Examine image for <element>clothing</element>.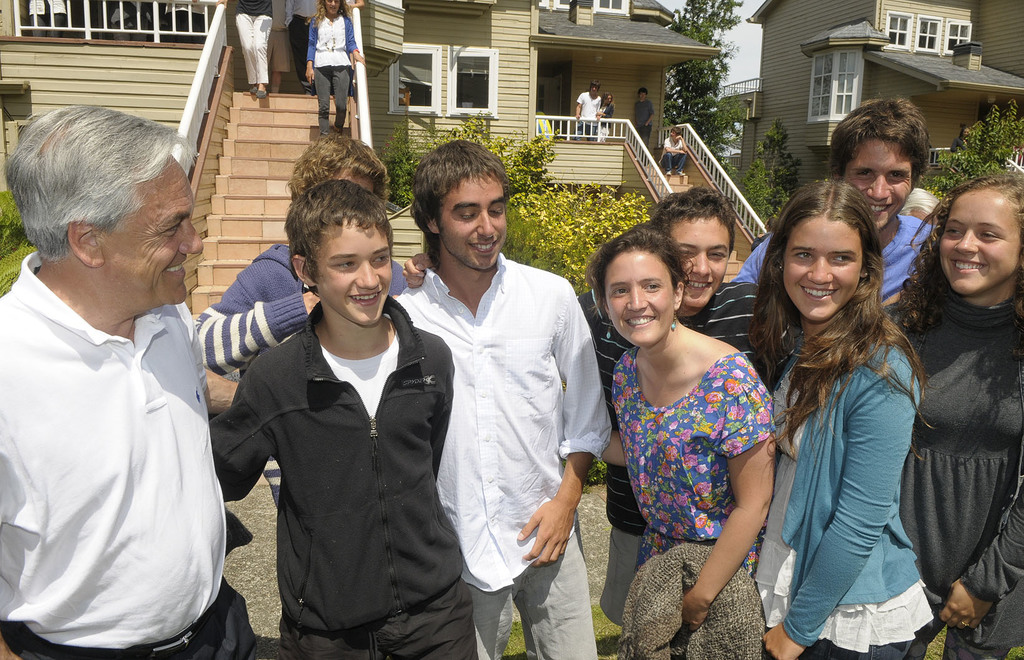
Examination result: (637, 95, 658, 149).
